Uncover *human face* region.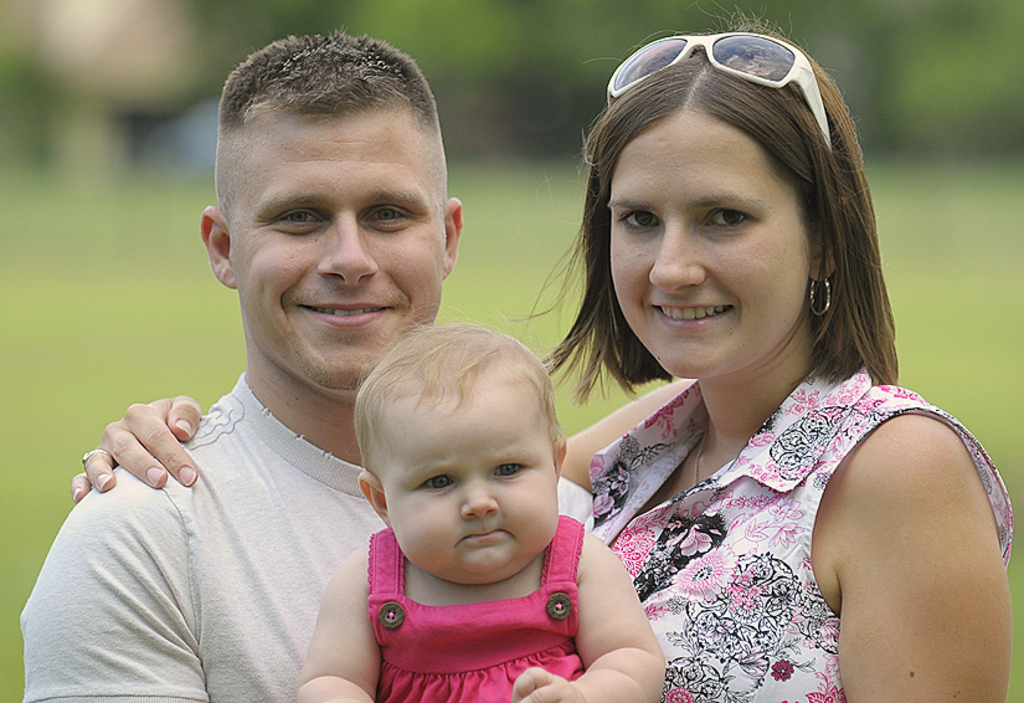
Uncovered: 613:103:806:381.
